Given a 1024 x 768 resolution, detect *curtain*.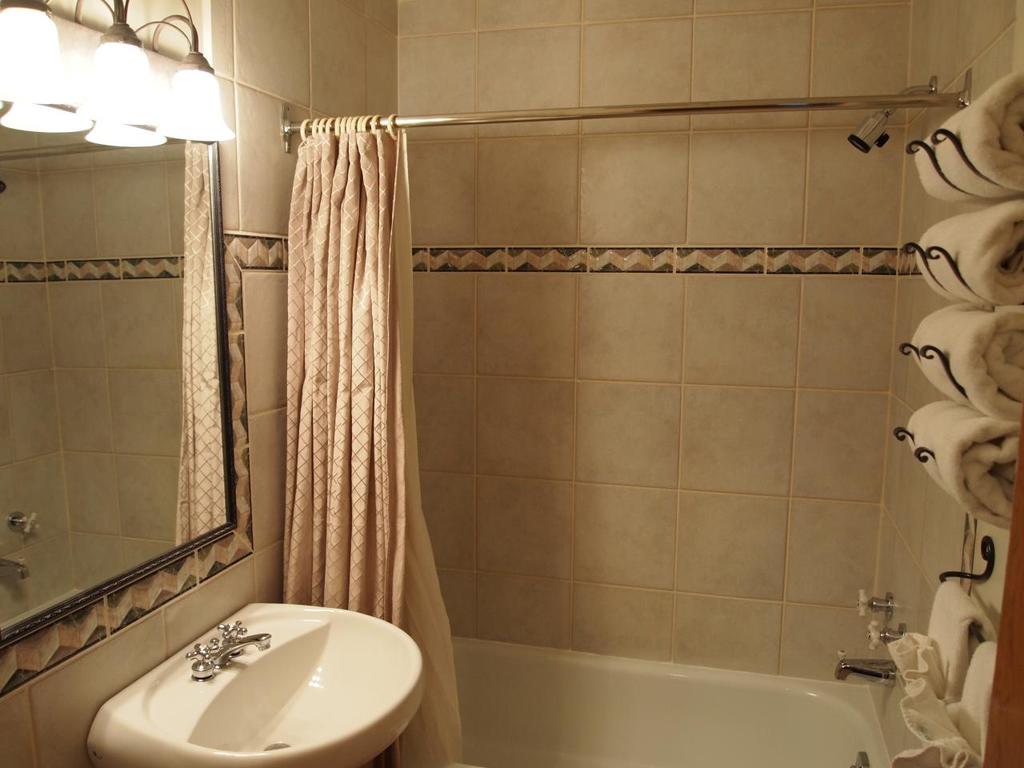
left=267, top=82, right=450, bottom=722.
